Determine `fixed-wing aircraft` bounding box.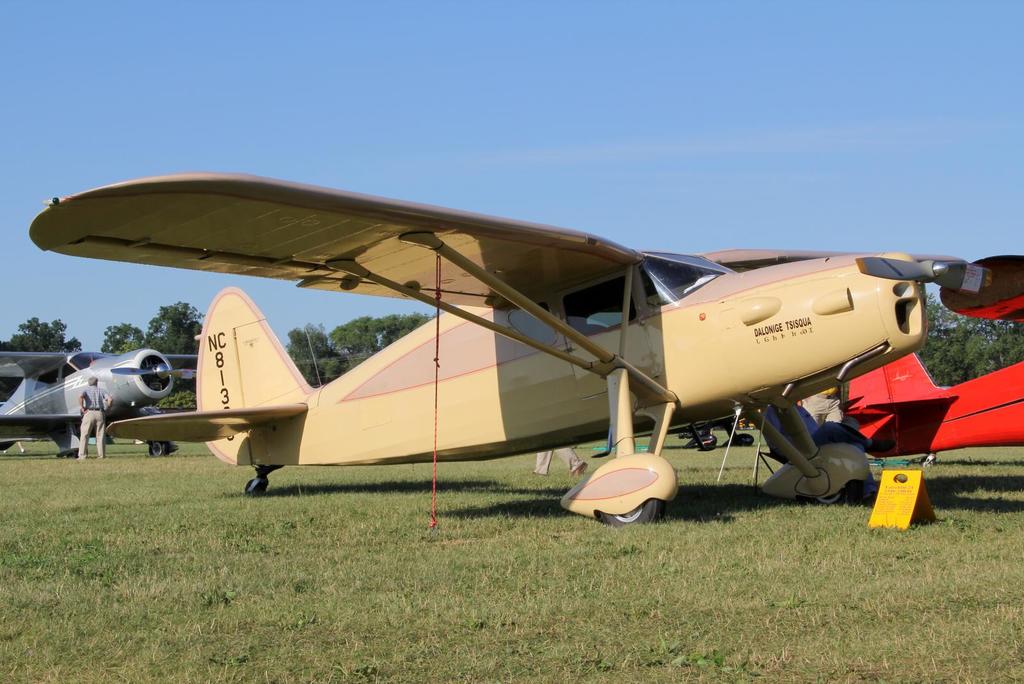
Determined: [791,251,1023,467].
